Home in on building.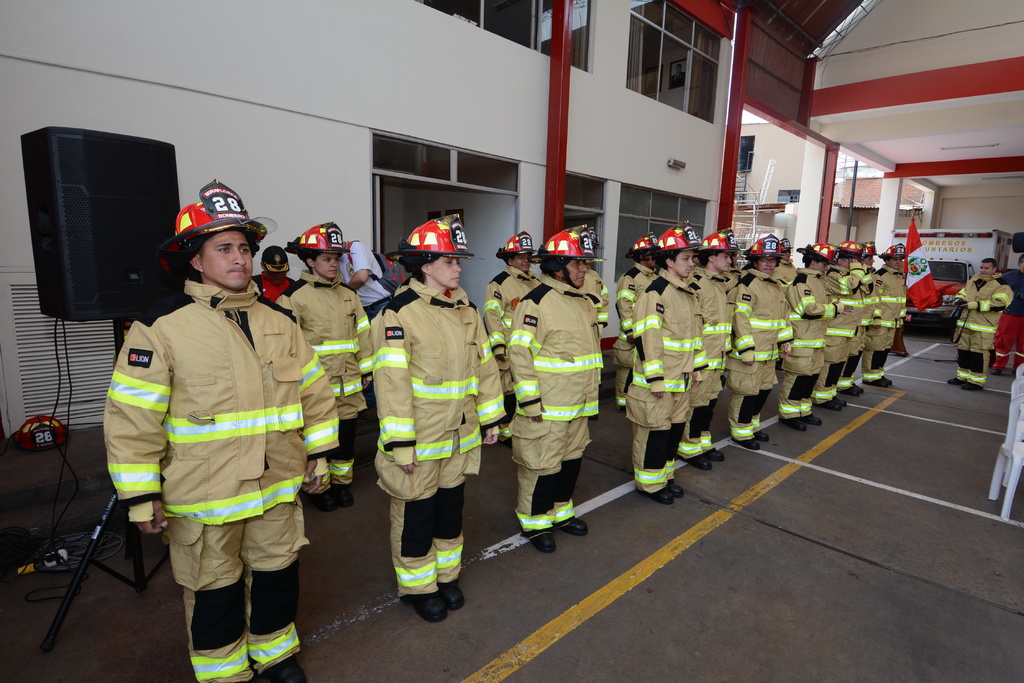
Homed in at [x1=0, y1=0, x2=1023, y2=682].
